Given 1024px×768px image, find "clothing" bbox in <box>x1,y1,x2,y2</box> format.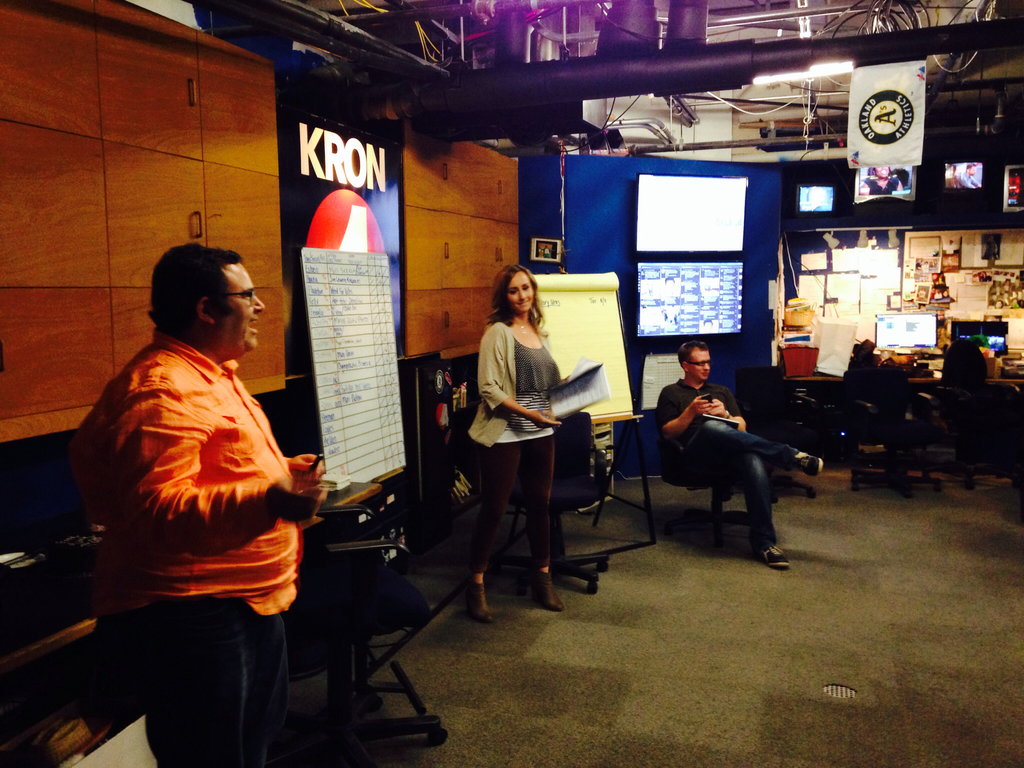
<box>664,390,794,556</box>.
